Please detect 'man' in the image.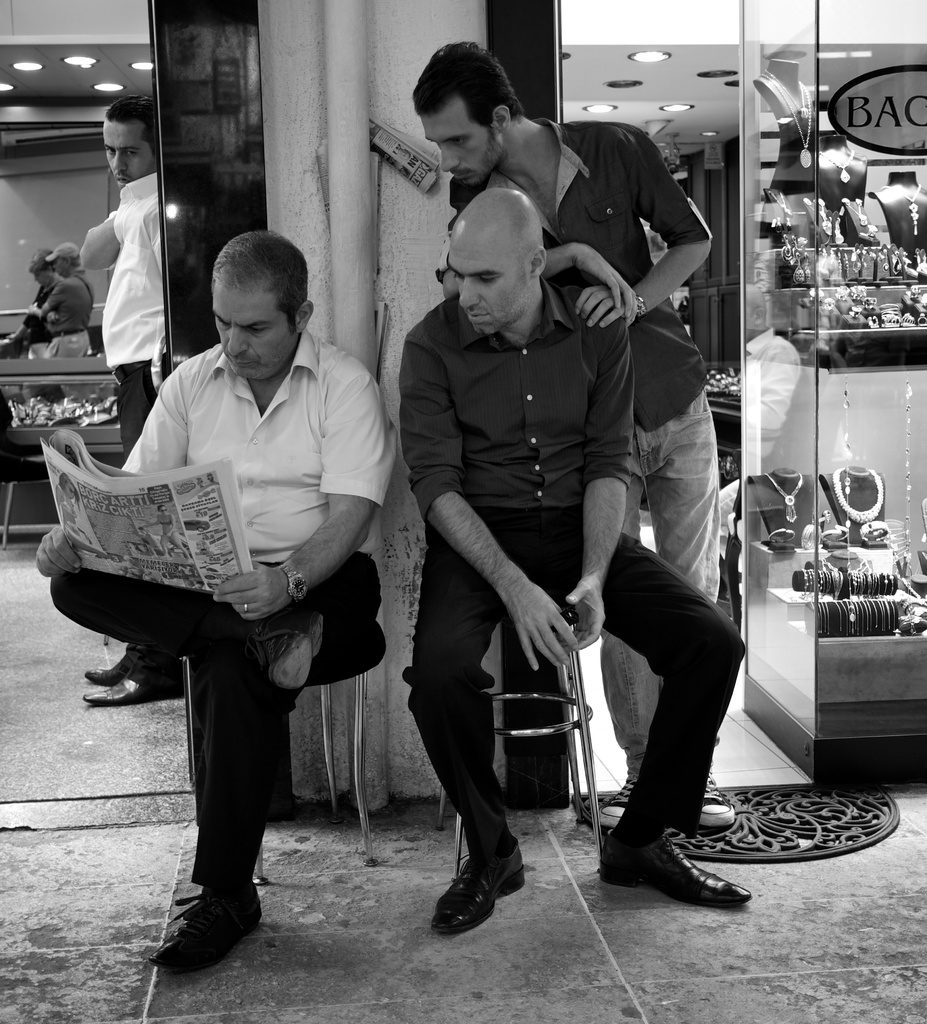
crop(403, 189, 750, 934).
